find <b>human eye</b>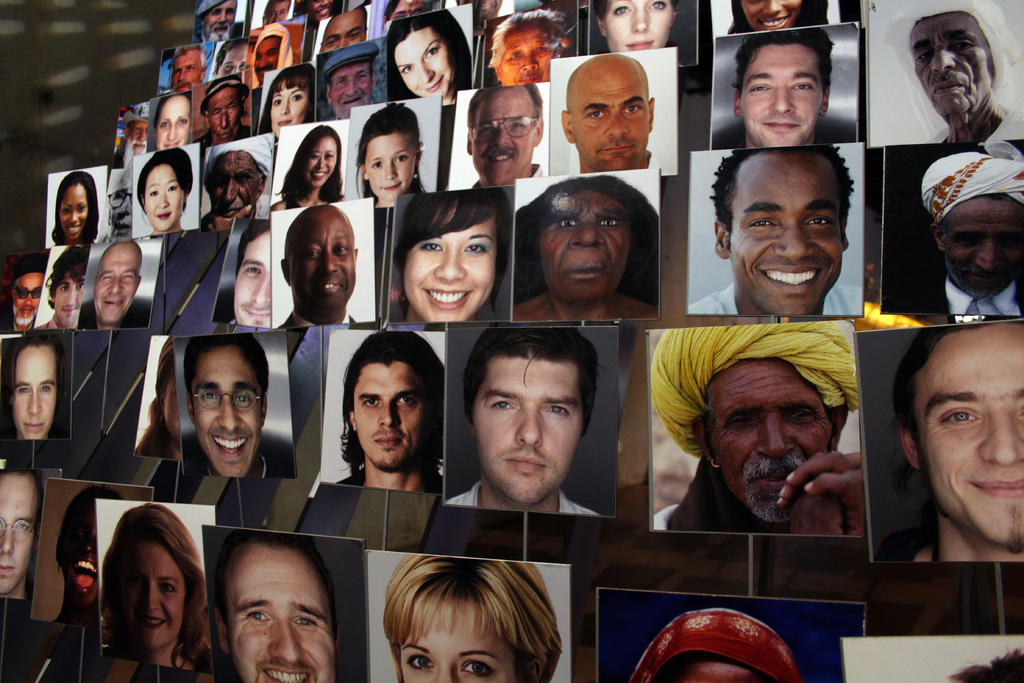
pyautogui.locateOnScreen(462, 237, 486, 254)
